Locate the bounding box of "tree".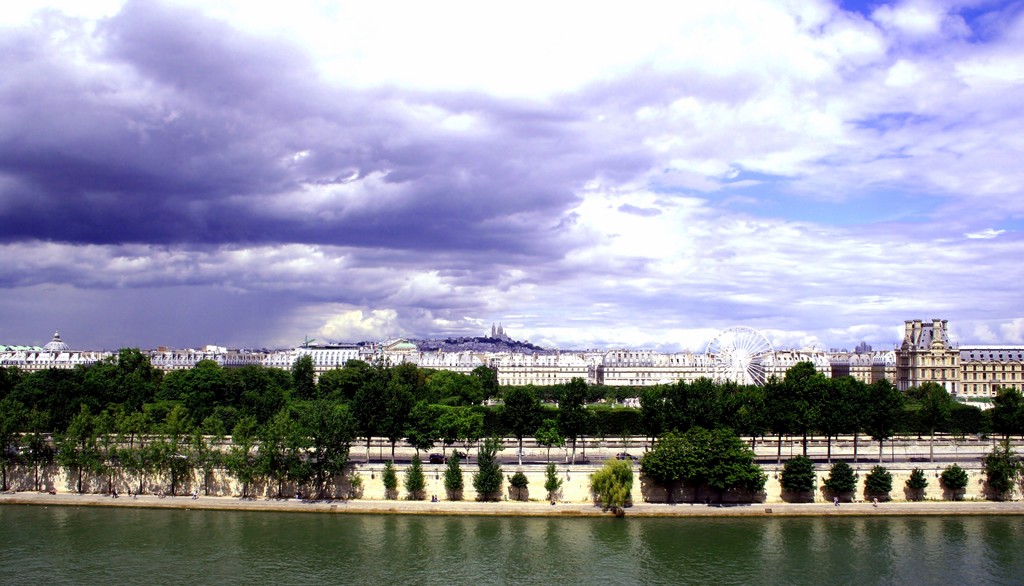
Bounding box: (x1=543, y1=455, x2=570, y2=502).
